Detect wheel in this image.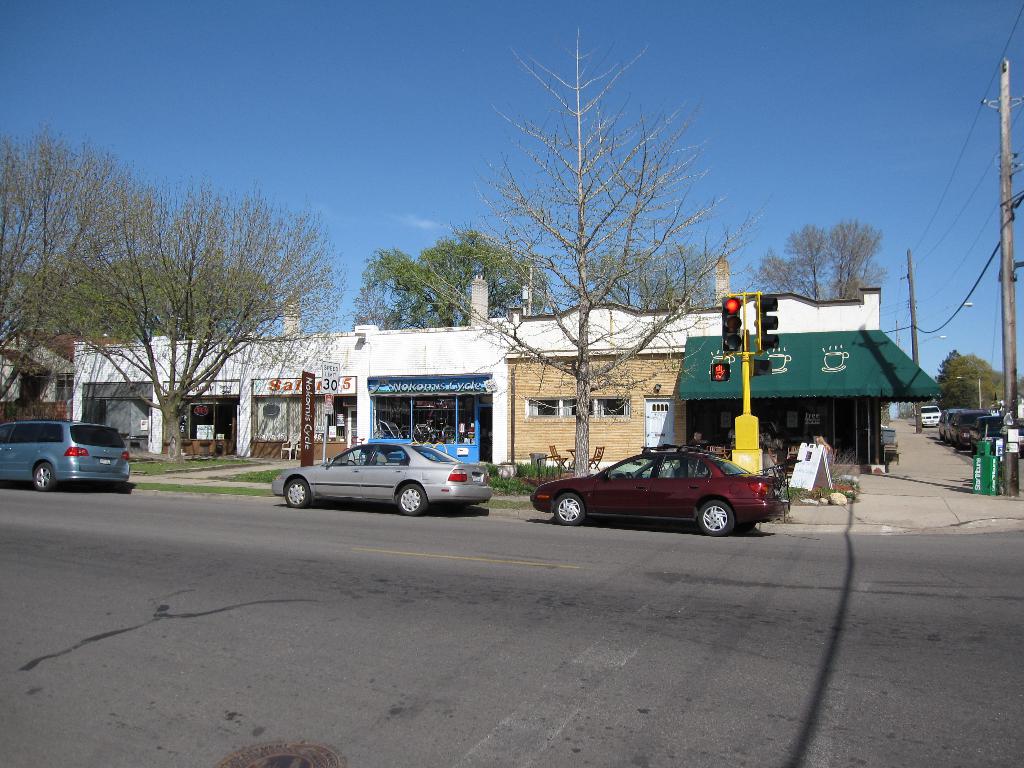
Detection: detection(952, 437, 956, 447).
